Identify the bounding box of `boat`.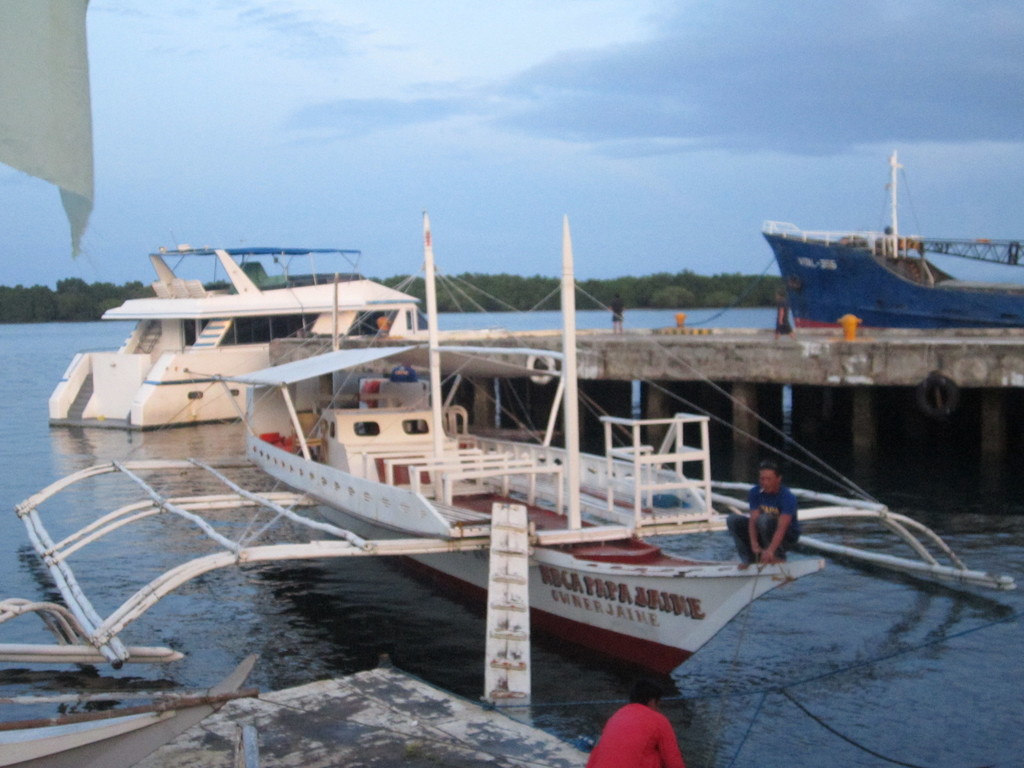
left=44, top=240, right=433, bottom=429.
